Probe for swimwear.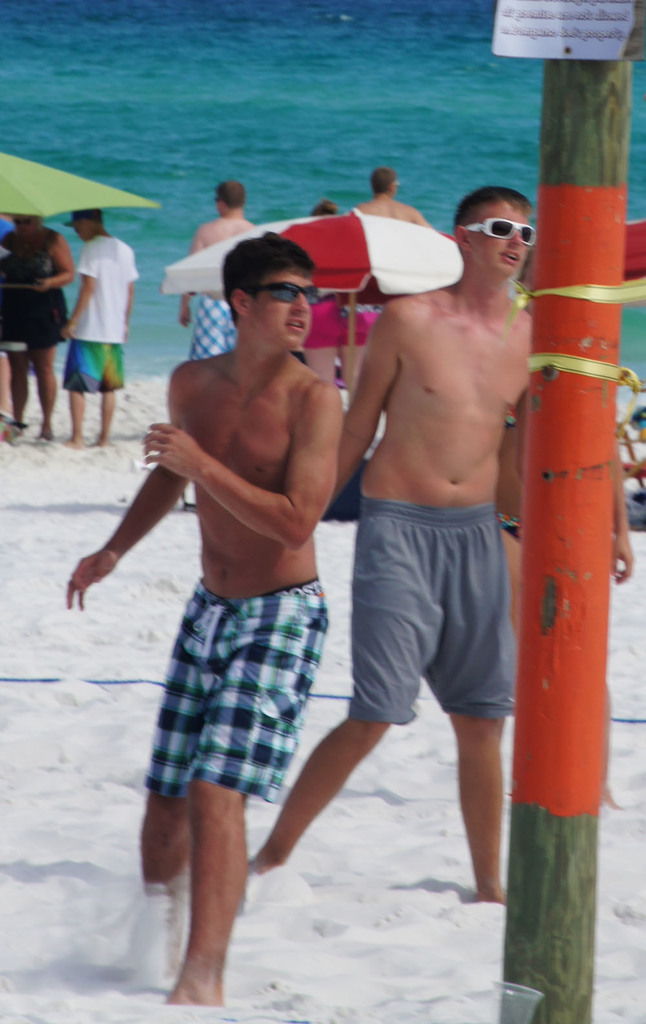
Probe result: 189:295:234:360.
